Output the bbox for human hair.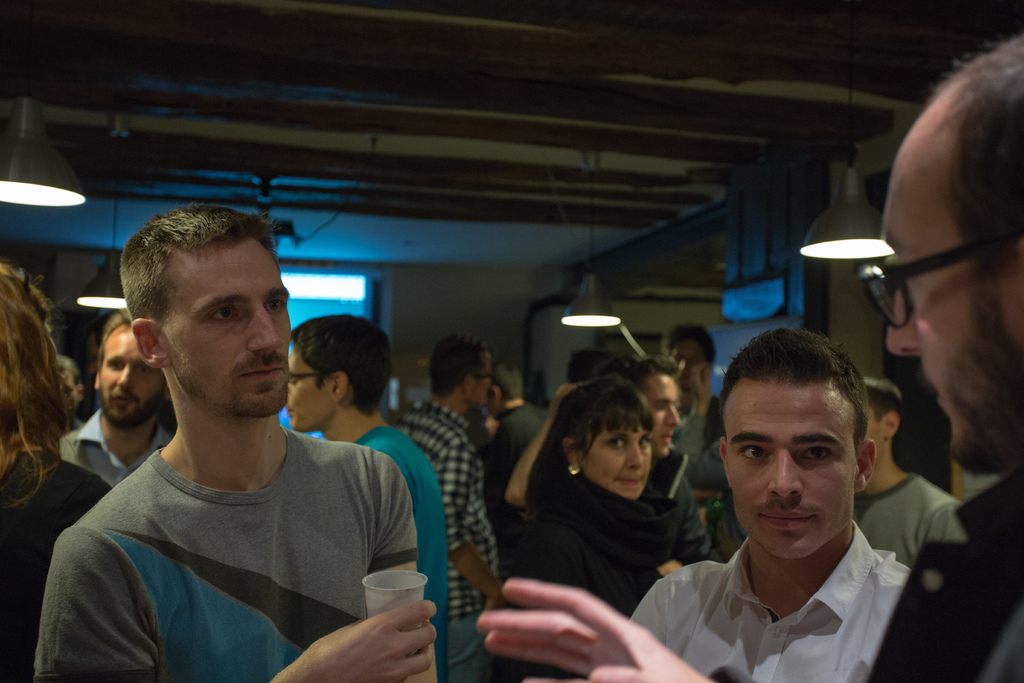
bbox=[616, 353, 680, 388].
